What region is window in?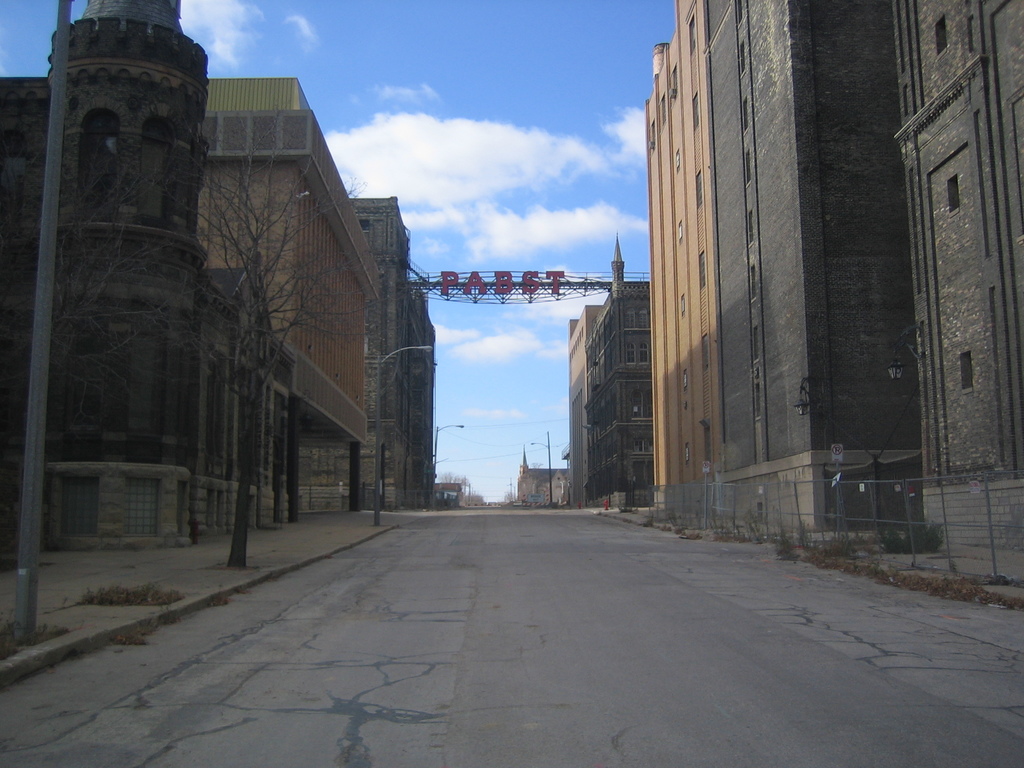
<region>697, 247, 707, 289</region>.
